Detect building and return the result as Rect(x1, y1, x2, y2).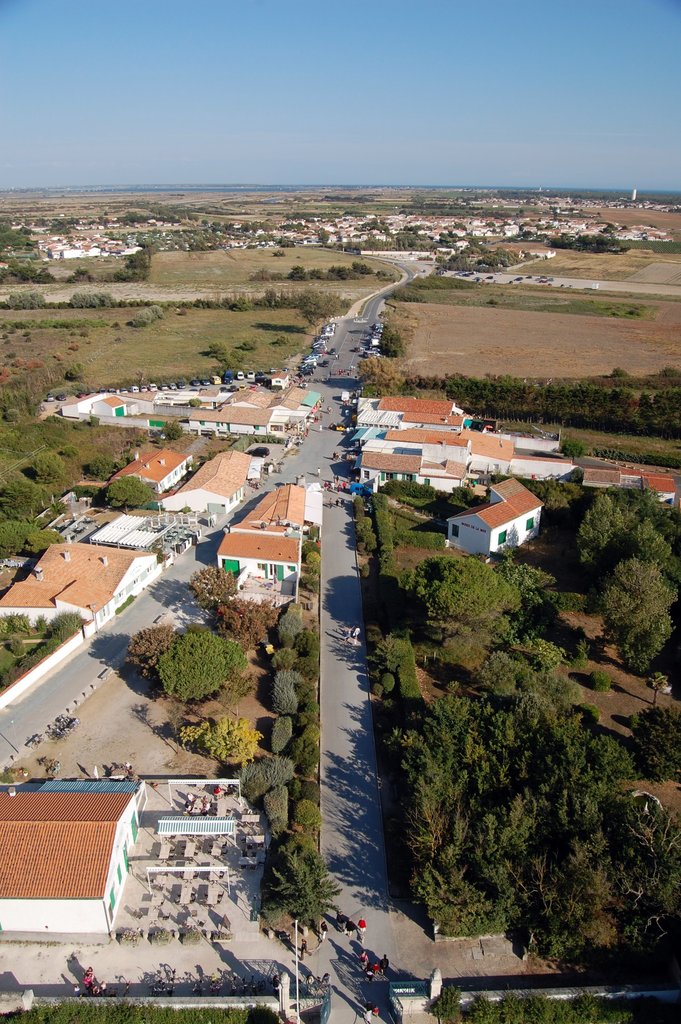
Rect(0, 540, 161, 626).
